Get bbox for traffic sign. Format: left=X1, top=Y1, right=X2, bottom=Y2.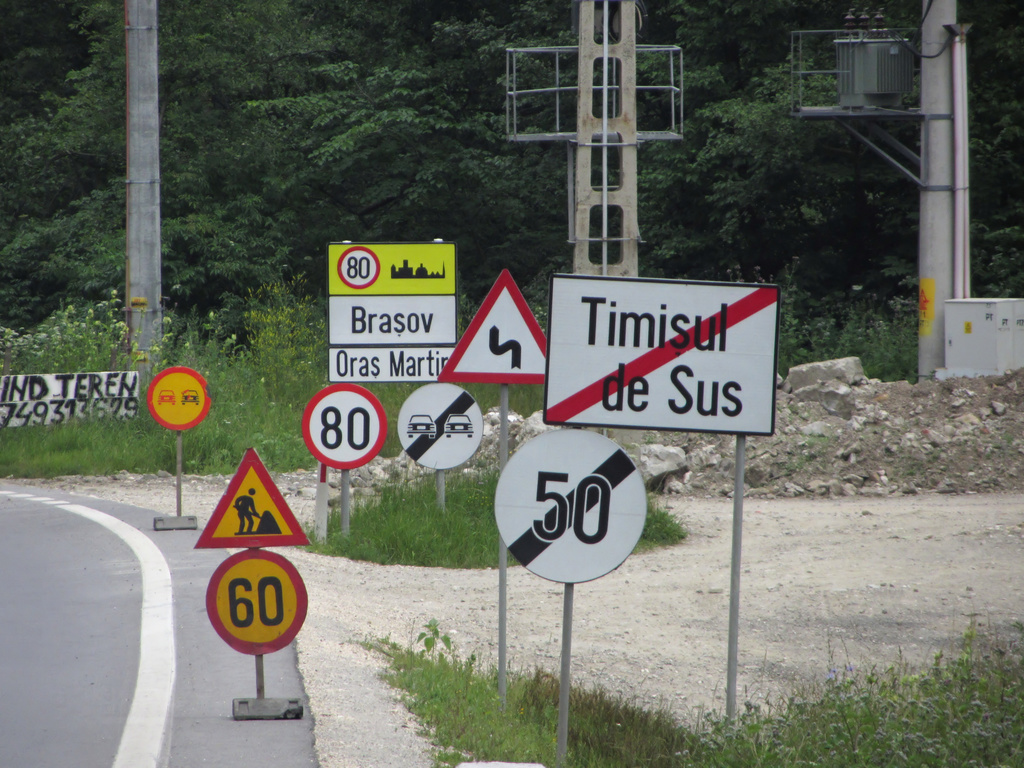
left=299, top=379, right=389, bottom=472.
